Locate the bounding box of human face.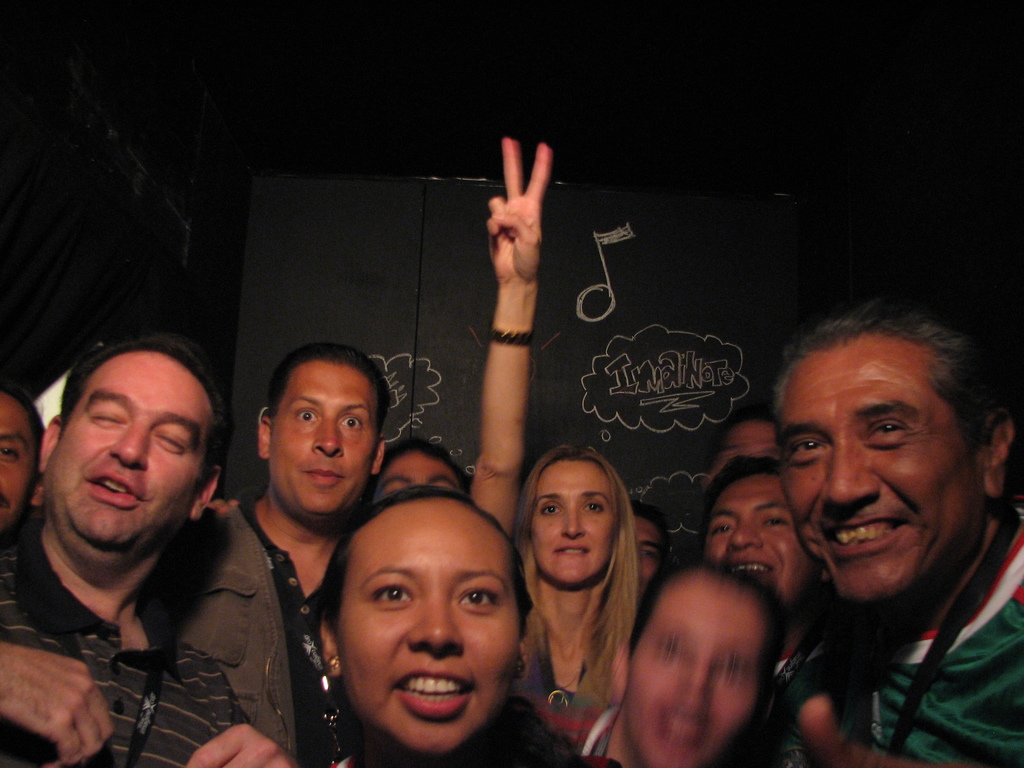
Bounding box: 330,499,517,760.
